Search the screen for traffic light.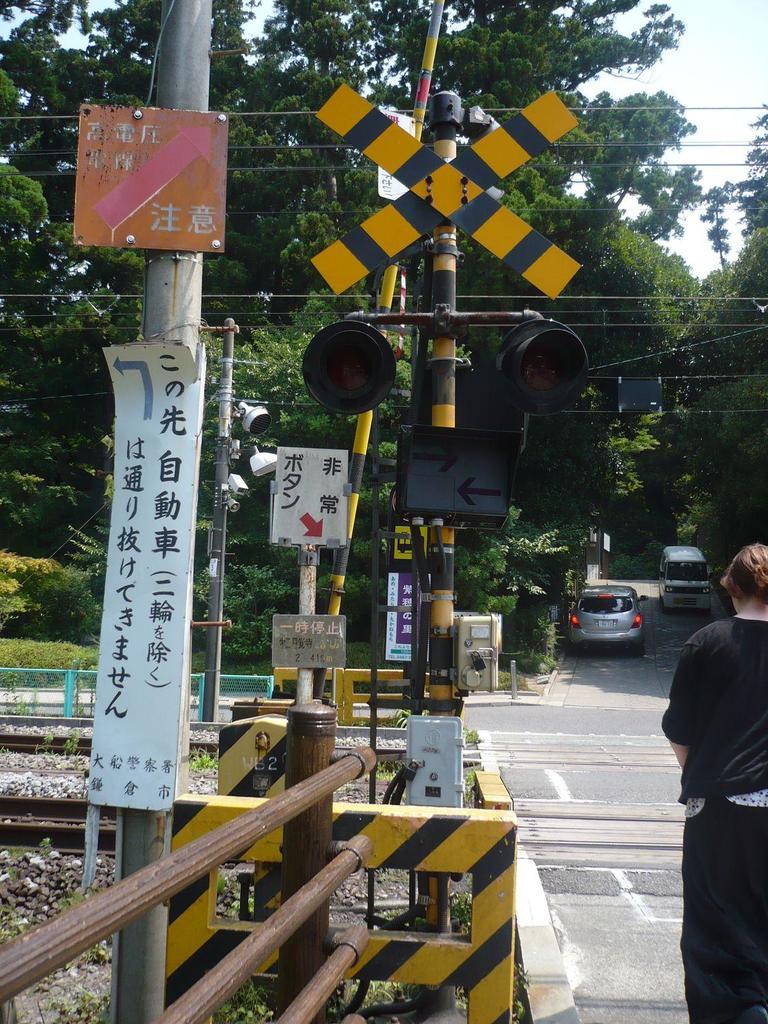
Found at 395:428:524:530.
